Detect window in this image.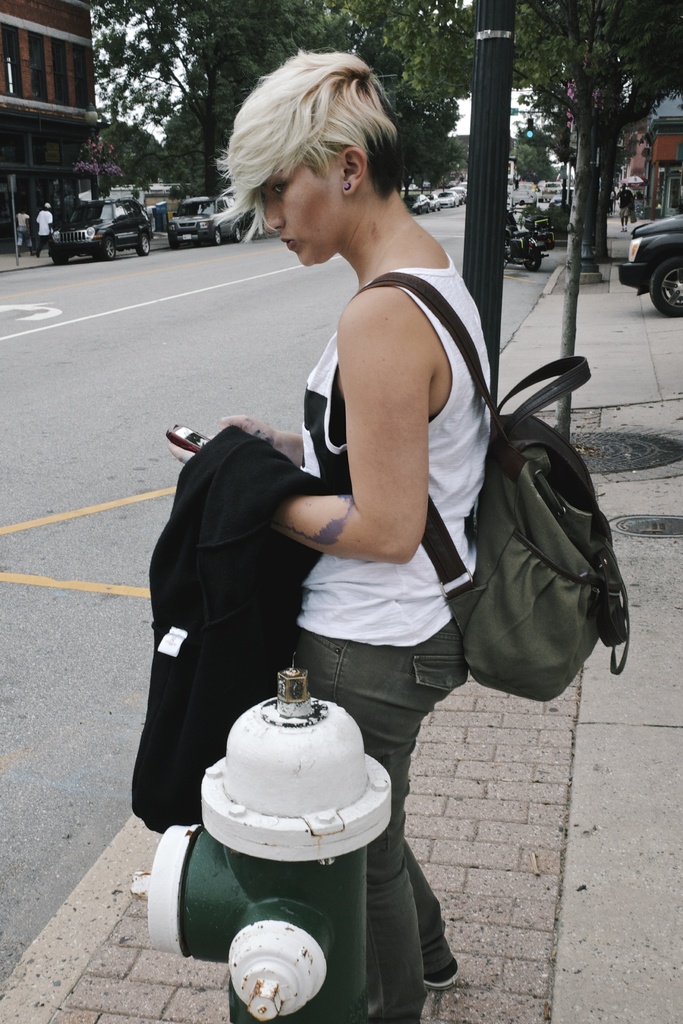
Detection: pyautogui.locateOnScreen(16, 38, 39, 105).
